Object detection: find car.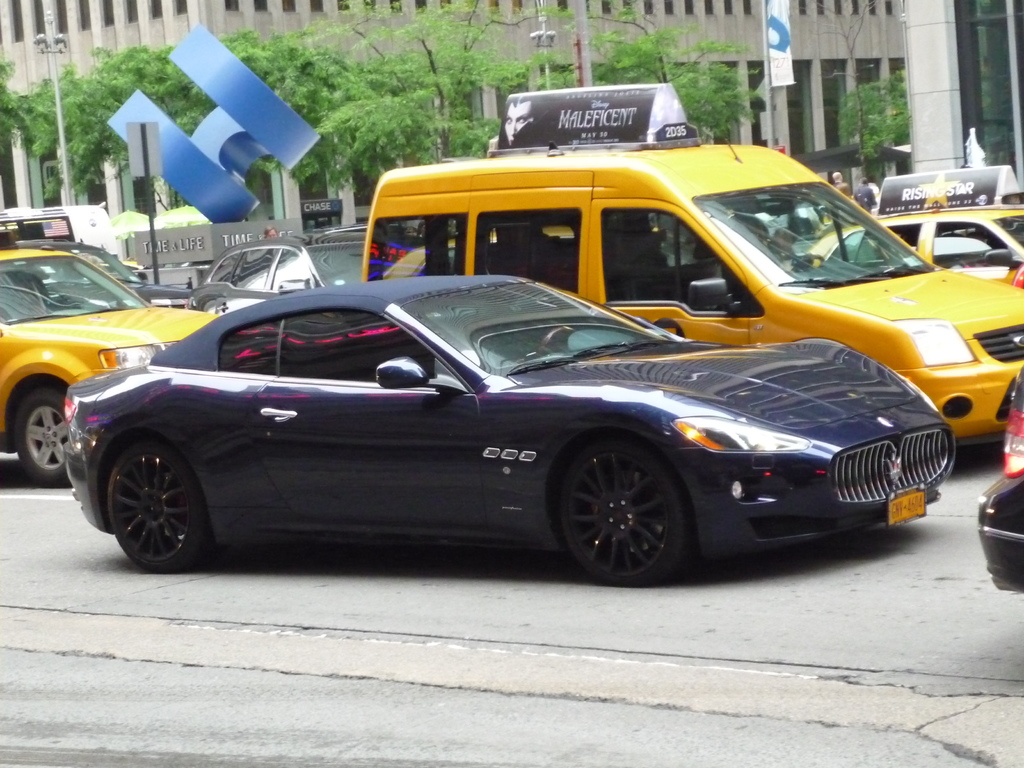
bbox=[809, 204, 1023, 279].
